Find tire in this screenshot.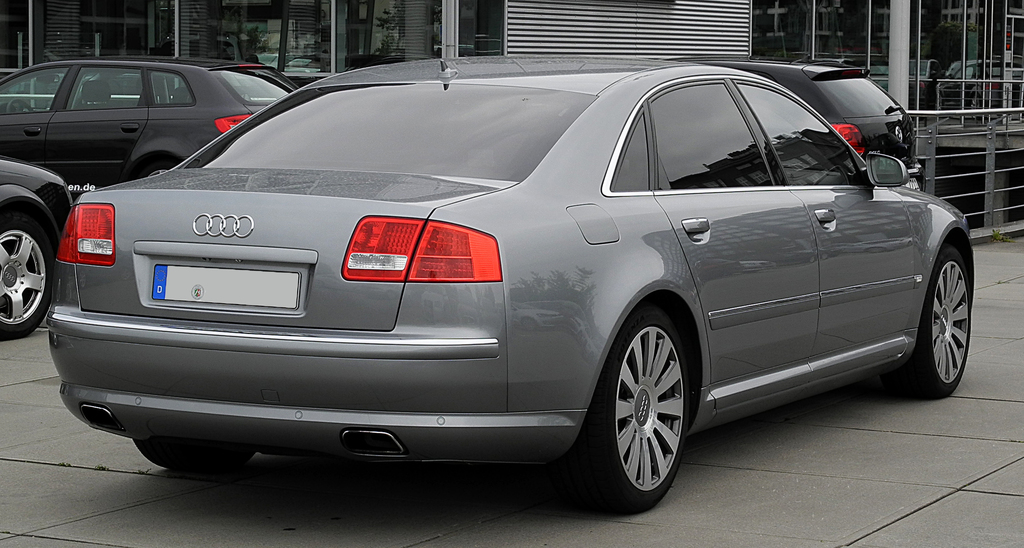
The bounding box for tire is 571,314,689,513.
